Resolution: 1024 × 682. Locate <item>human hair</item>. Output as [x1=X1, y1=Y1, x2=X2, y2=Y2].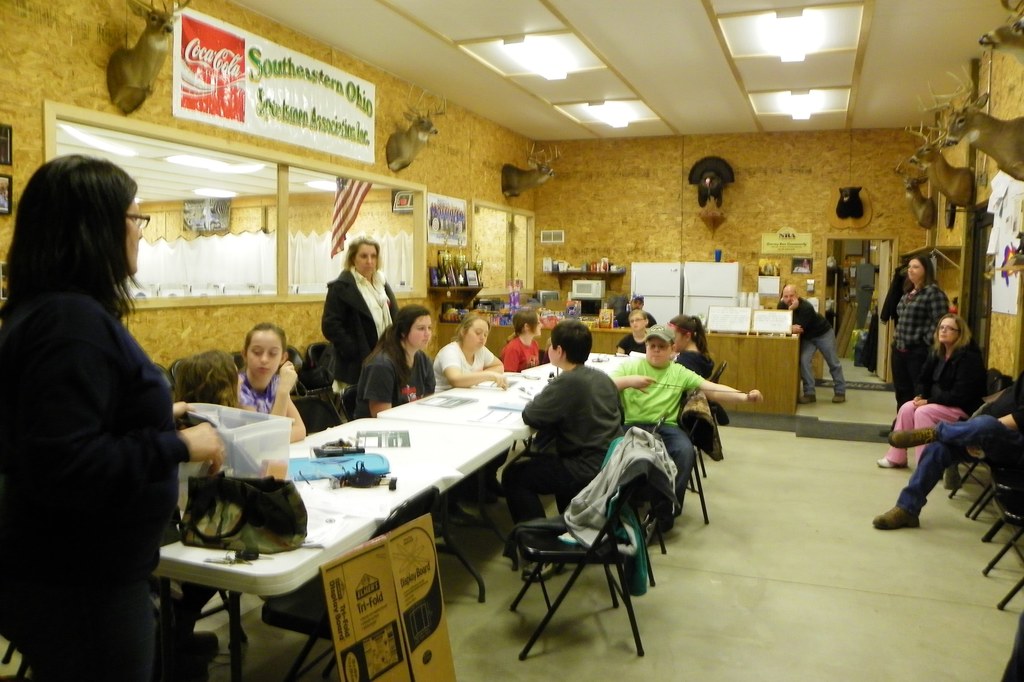
[x1=378, y1=301, x2=428, y2=376].
